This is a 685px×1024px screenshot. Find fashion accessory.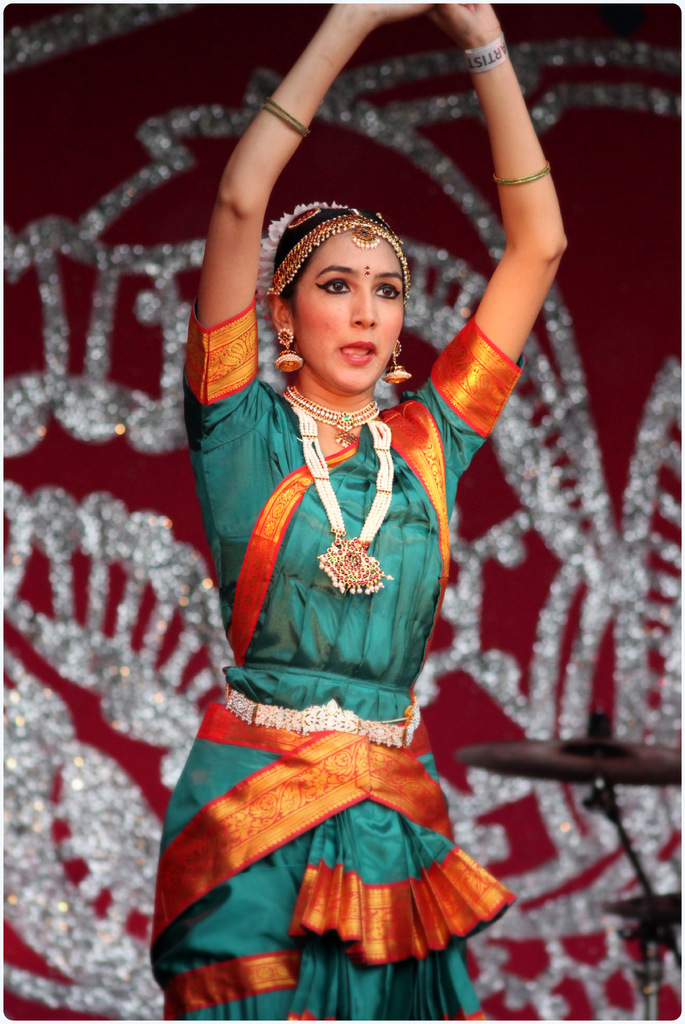
Bounding box: box(275, 326, 302, 372).
